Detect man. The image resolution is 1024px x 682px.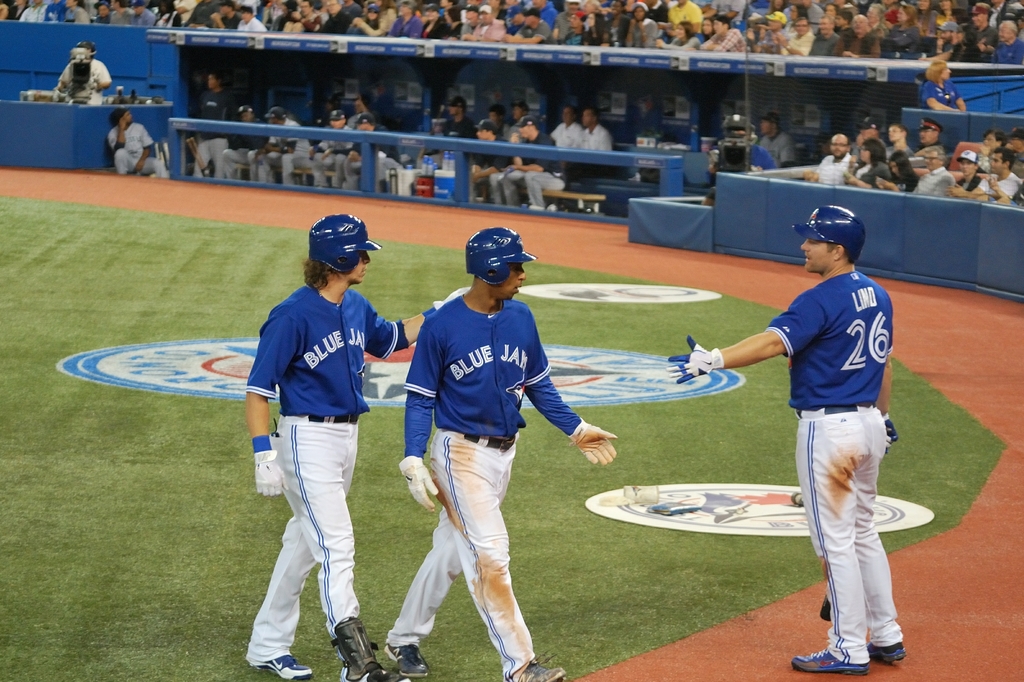
<box>219,102,271,184</box>.
